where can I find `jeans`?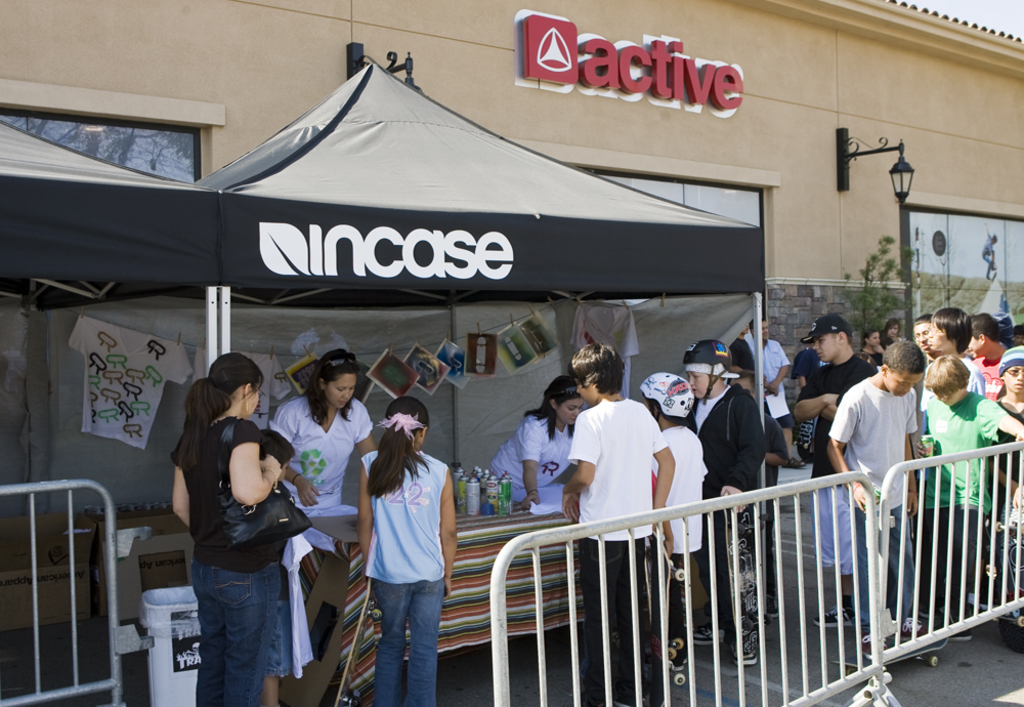
You can find it at [191,556,281,705].
